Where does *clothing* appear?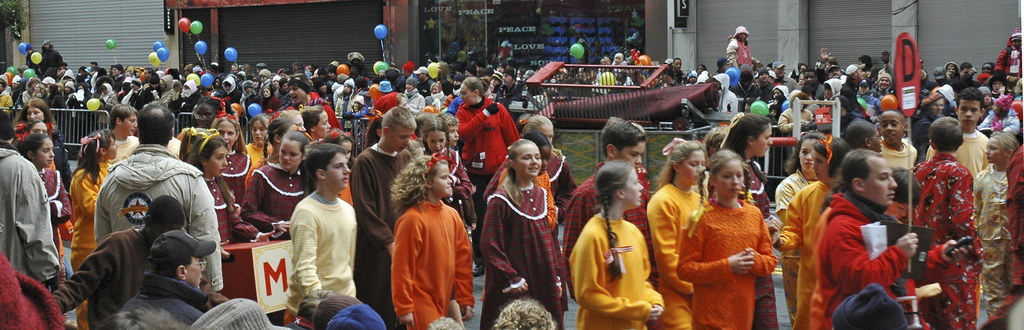
Appears at BBox(682, 185, 781, 329).
